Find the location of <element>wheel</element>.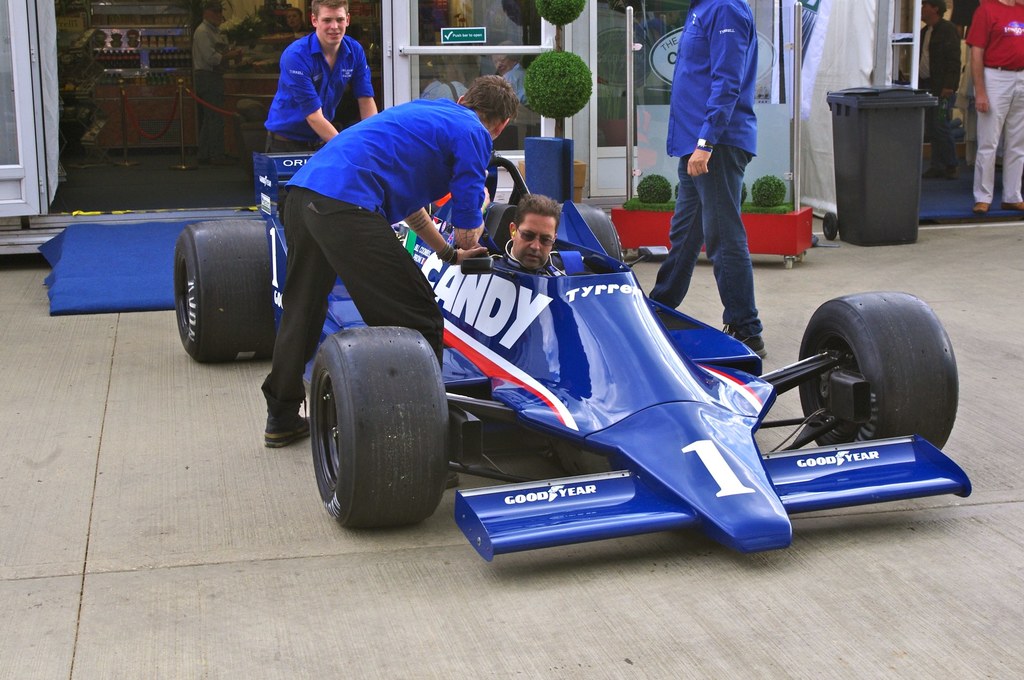
Location: (left=575, top=200, right=627, bottom=274).
